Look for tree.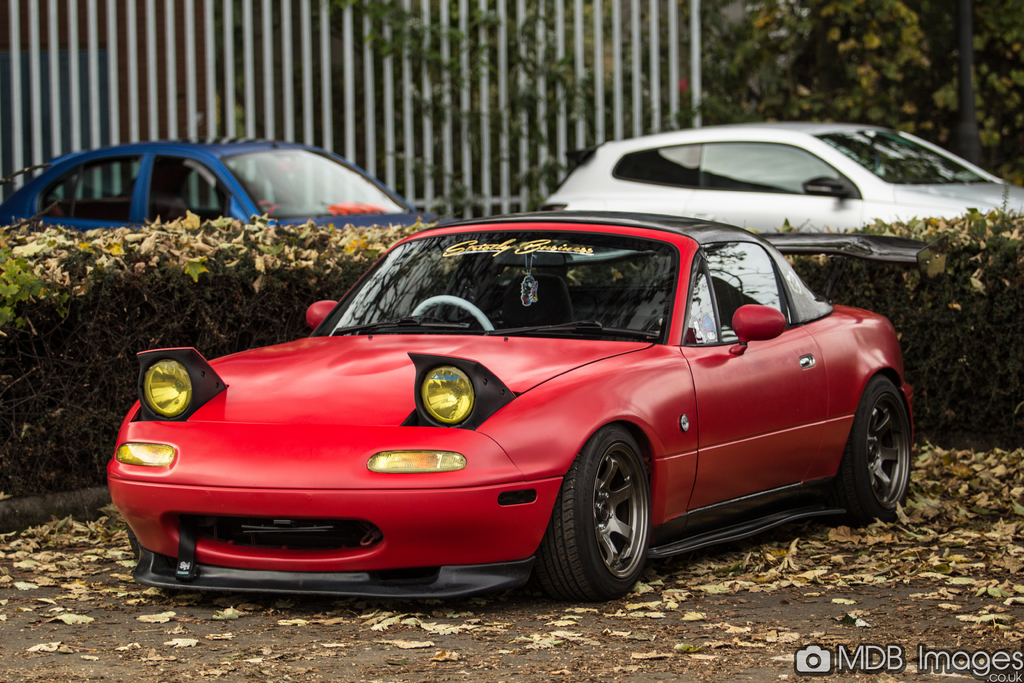
Found: pyautogui.locateOnScreen(932, 0, 994, 179).
